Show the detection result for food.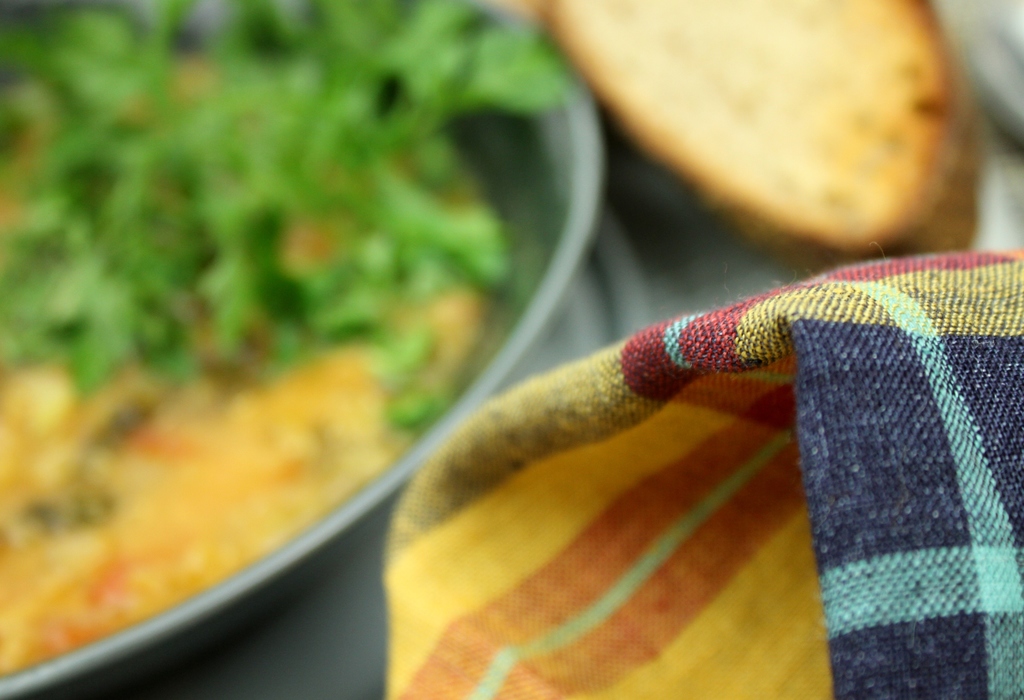
(x1=573, y1=14, x2=991, y2=227).
